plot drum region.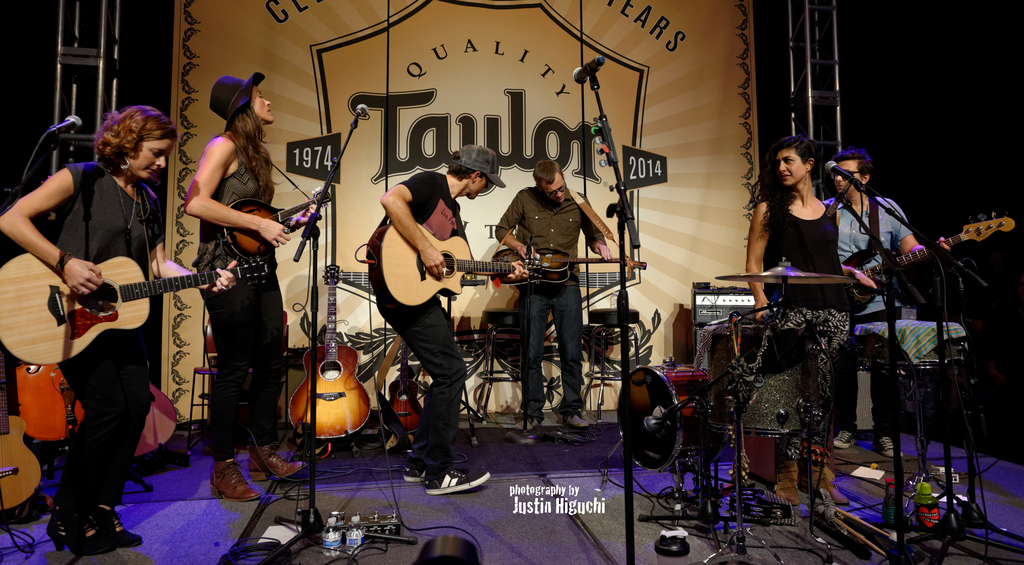
Plotted at (x1=701, y1=324, x2=808, y2=437).
